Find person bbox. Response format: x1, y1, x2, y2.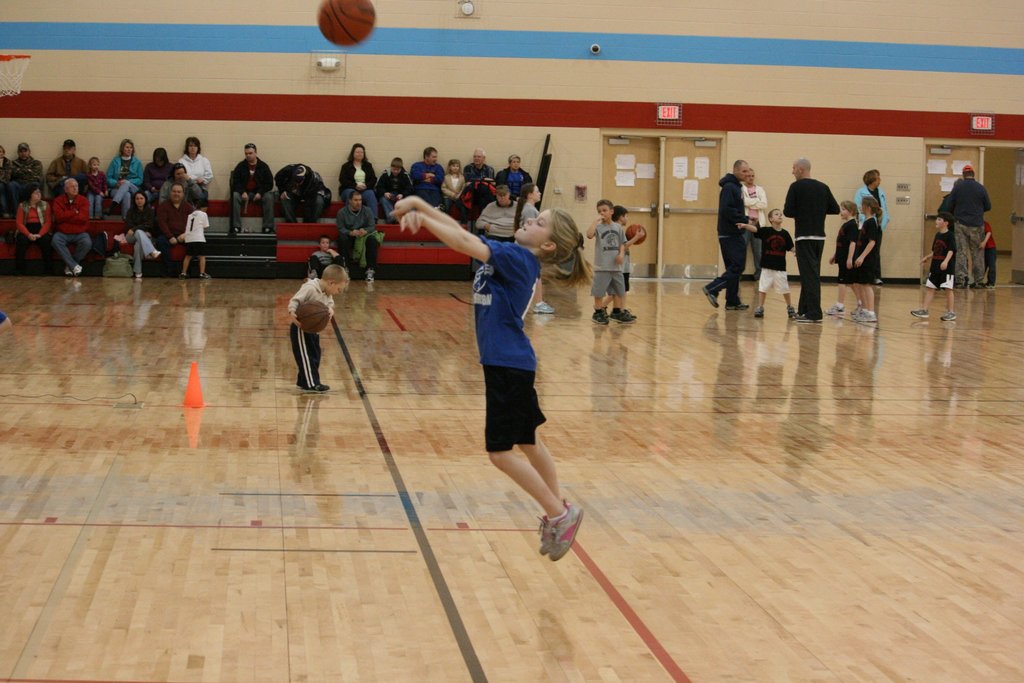
474, 185, 516, 243.
